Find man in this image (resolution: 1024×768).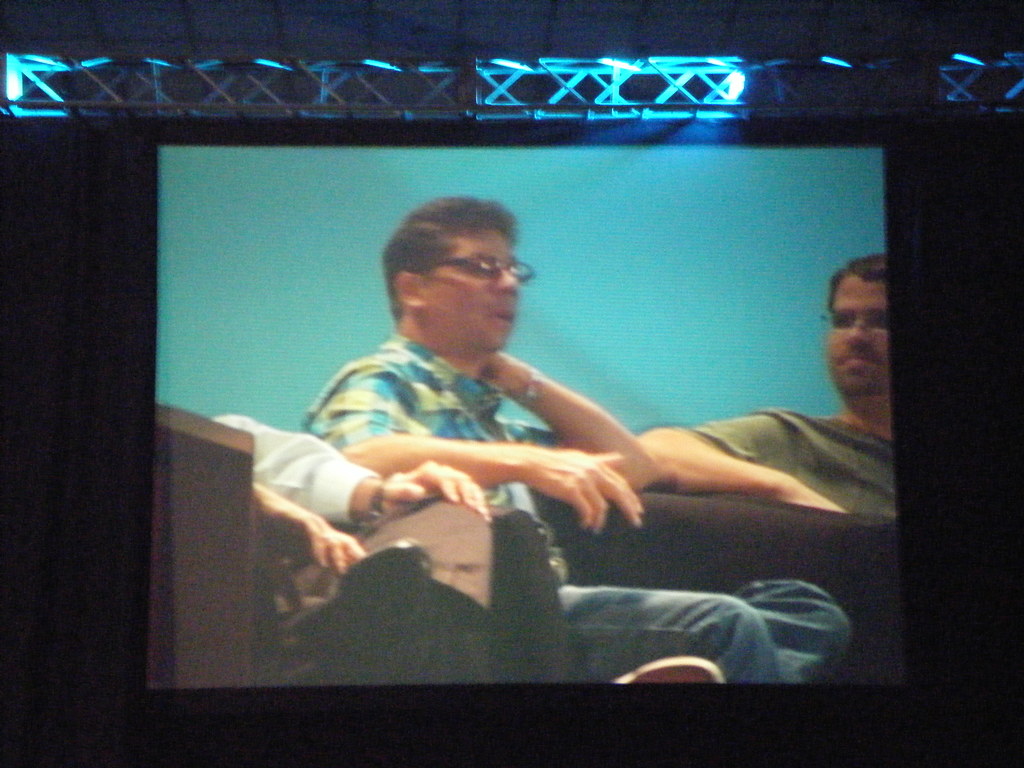
191,402,501,666.
